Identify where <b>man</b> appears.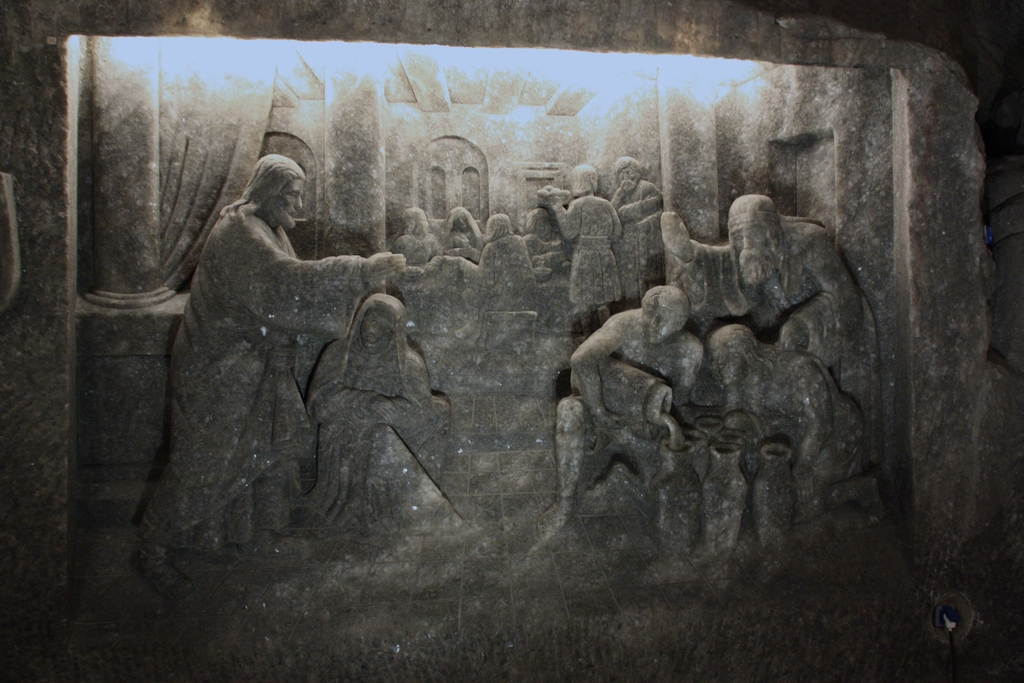
Appears at box=[706, 325, 876, 530].
